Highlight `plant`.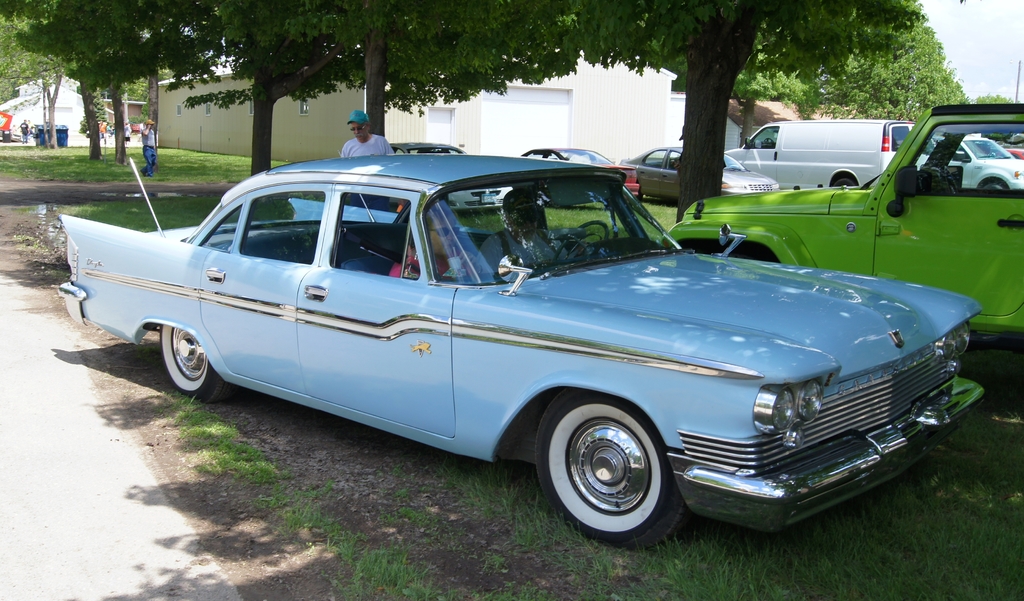
Highlighted region: 19/193/1023/600.
